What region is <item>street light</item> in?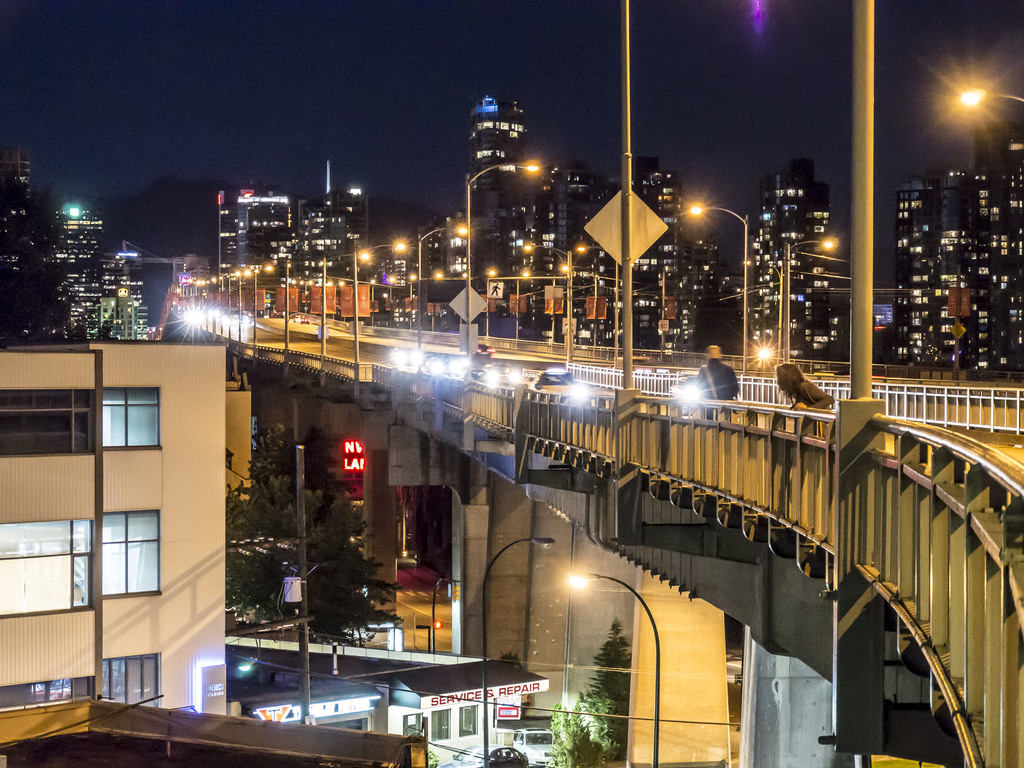
321:250:376:359.
